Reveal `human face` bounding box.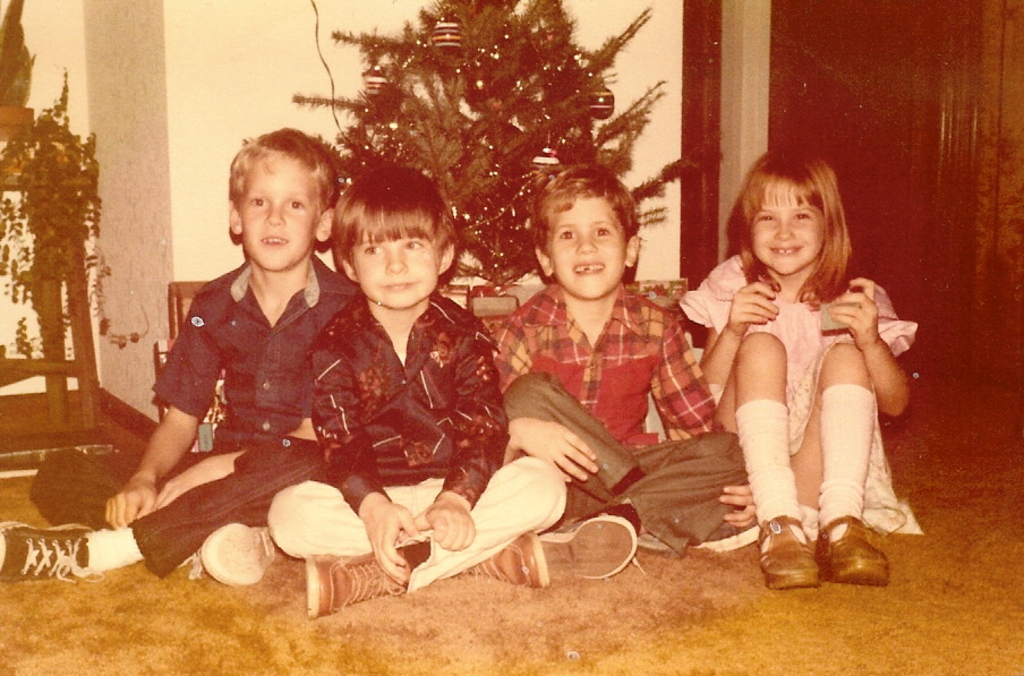
Revealed: detection(242, 152, 315, 276).
